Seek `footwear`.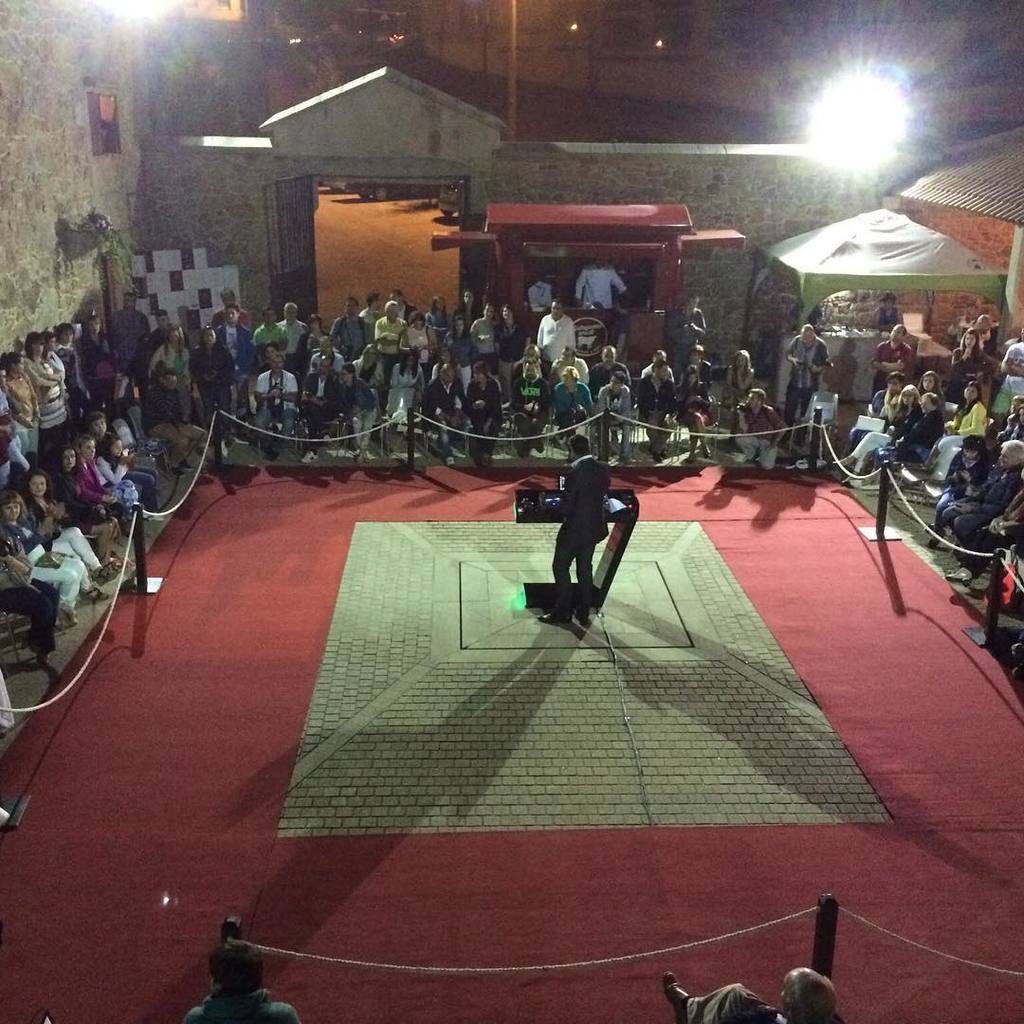
{"left": 535, "top": 611, "right": 570, "bottom": 619}.
